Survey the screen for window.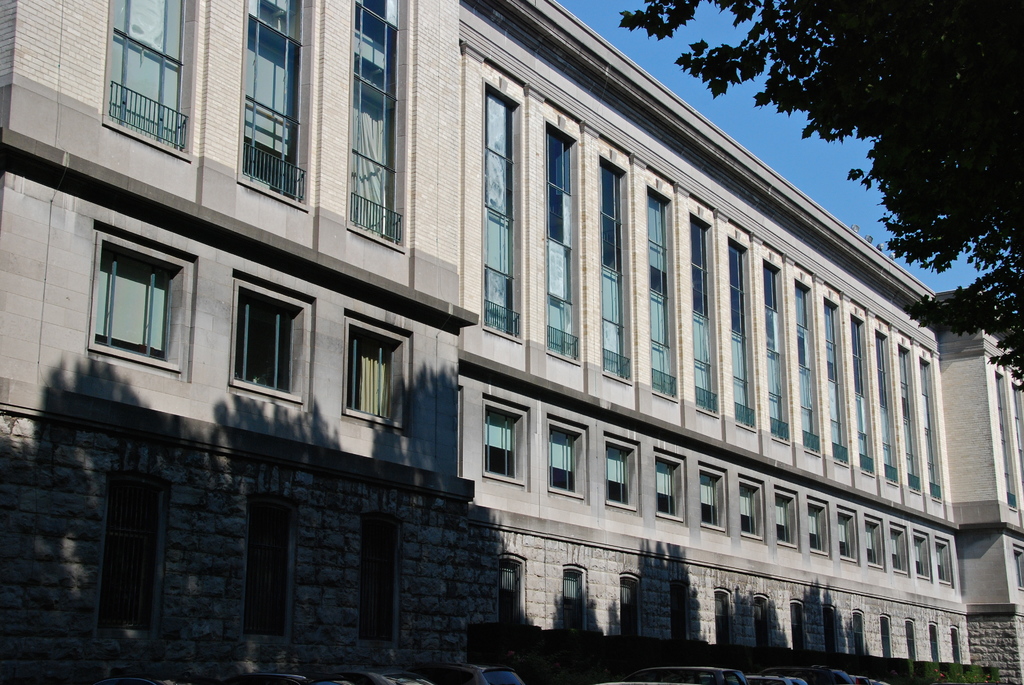
Survey found: x1=358, y1=516, x2=399, y2=647.
